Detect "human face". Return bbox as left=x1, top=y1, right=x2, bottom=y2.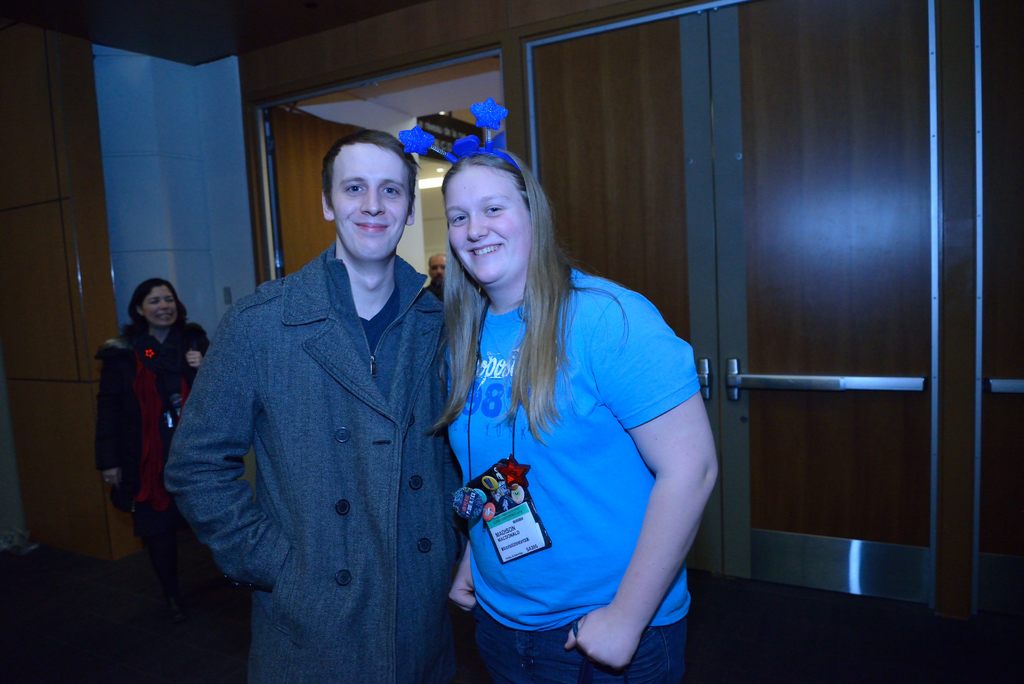
left=444, top=163, right=528, bottom=289.
